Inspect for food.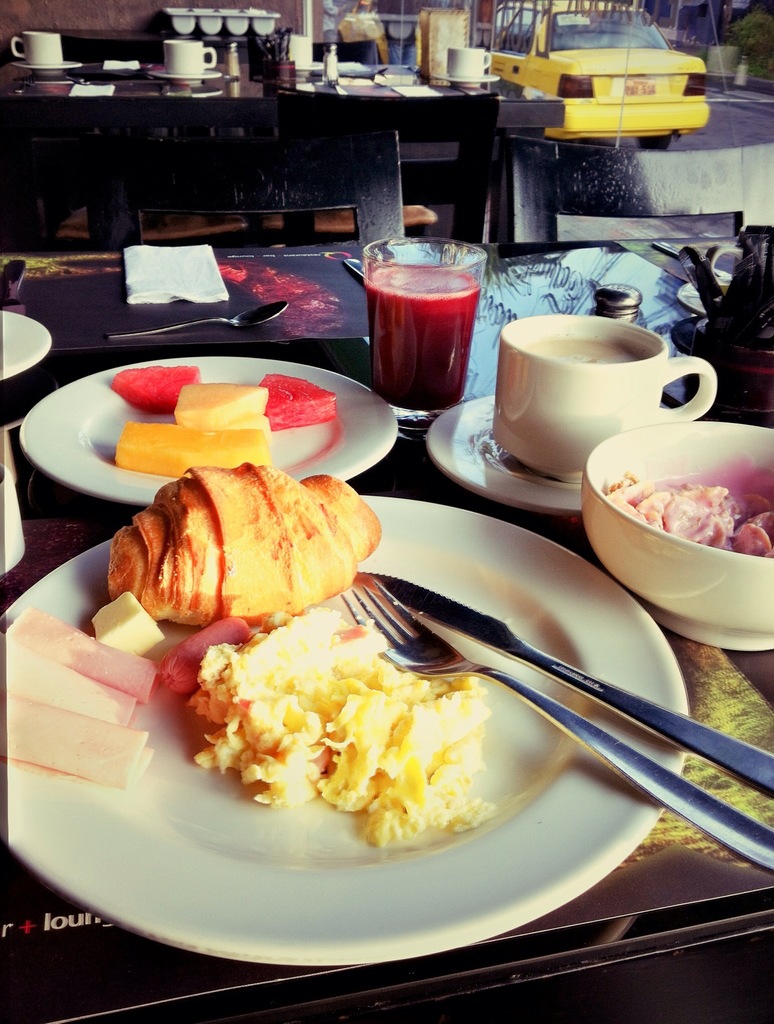
Inspection: {"left": 174, "top": 379, "right": 259, "bottom": 440}.
